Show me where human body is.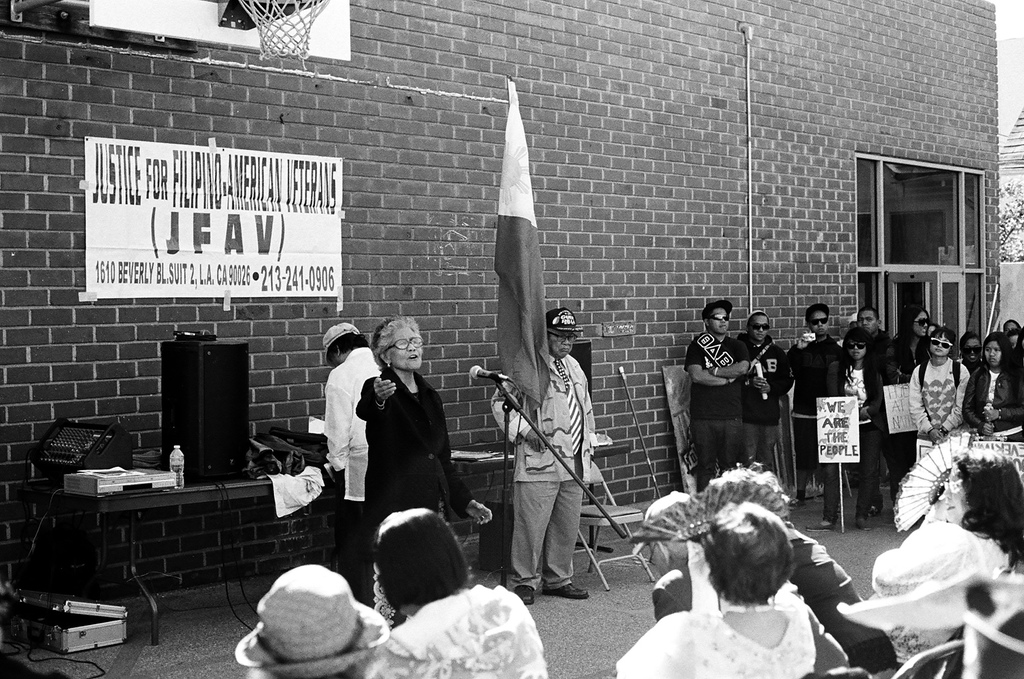
human body is at 840,328,882,525.
